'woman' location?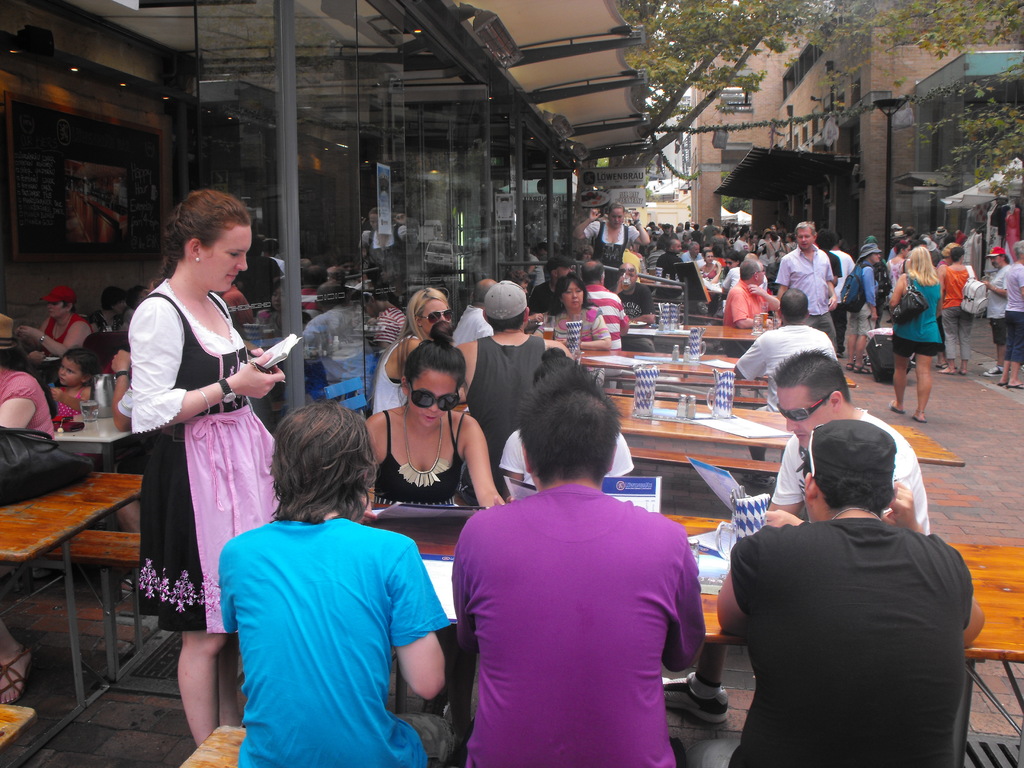
(x1=941, y1=245, x2=976, y2=374)
